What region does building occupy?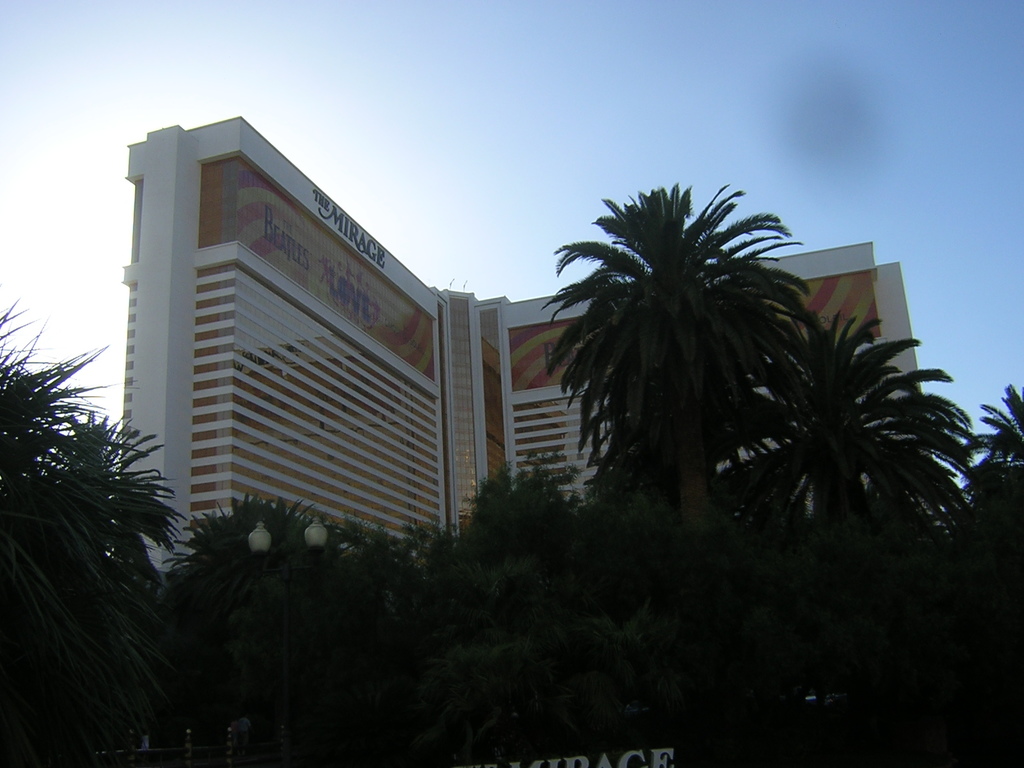
(115, 117, 944, 600).
